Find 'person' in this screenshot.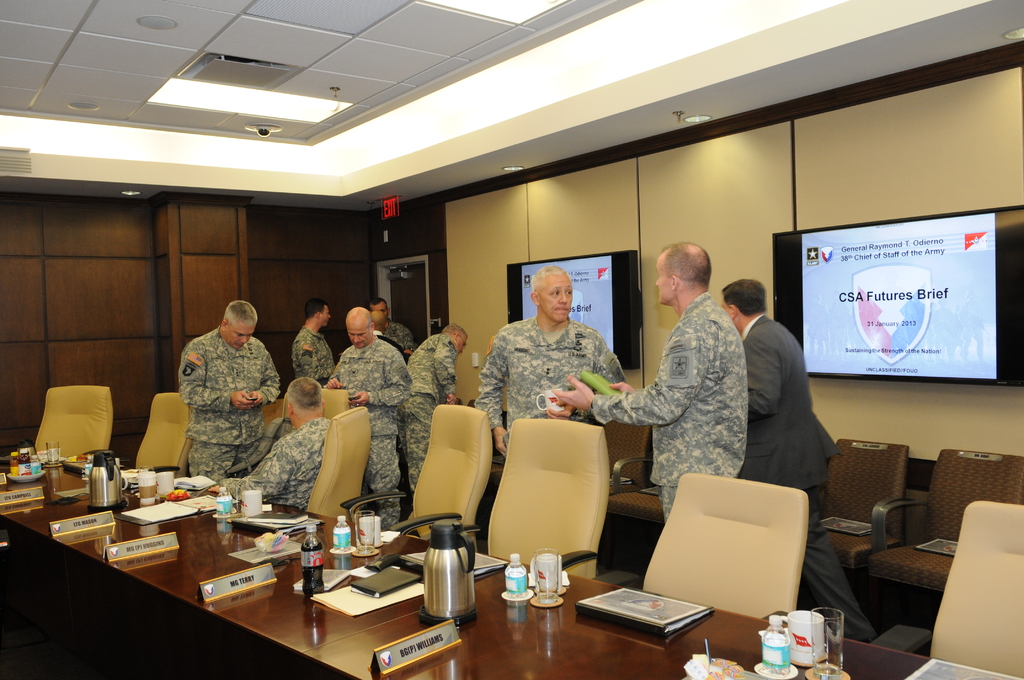
The bounding box for 'person' is 166/287/271/514.
